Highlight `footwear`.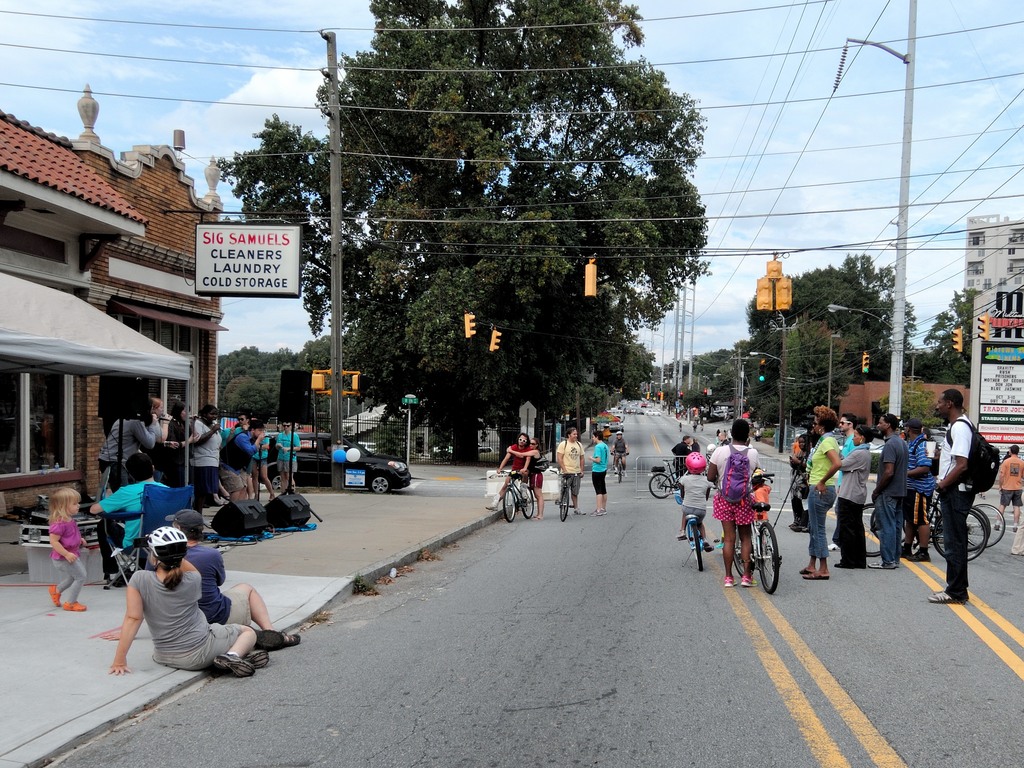
Highlighted region: [932,592,966,600].
